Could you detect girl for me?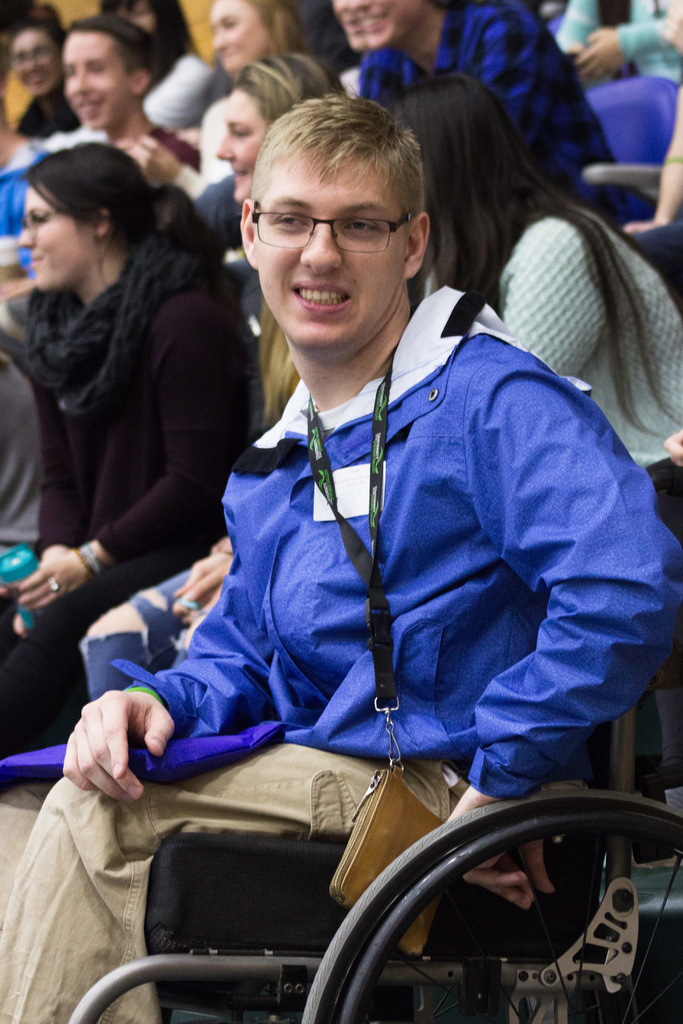
Detection result: bbox(218, 50, 341, 424).
